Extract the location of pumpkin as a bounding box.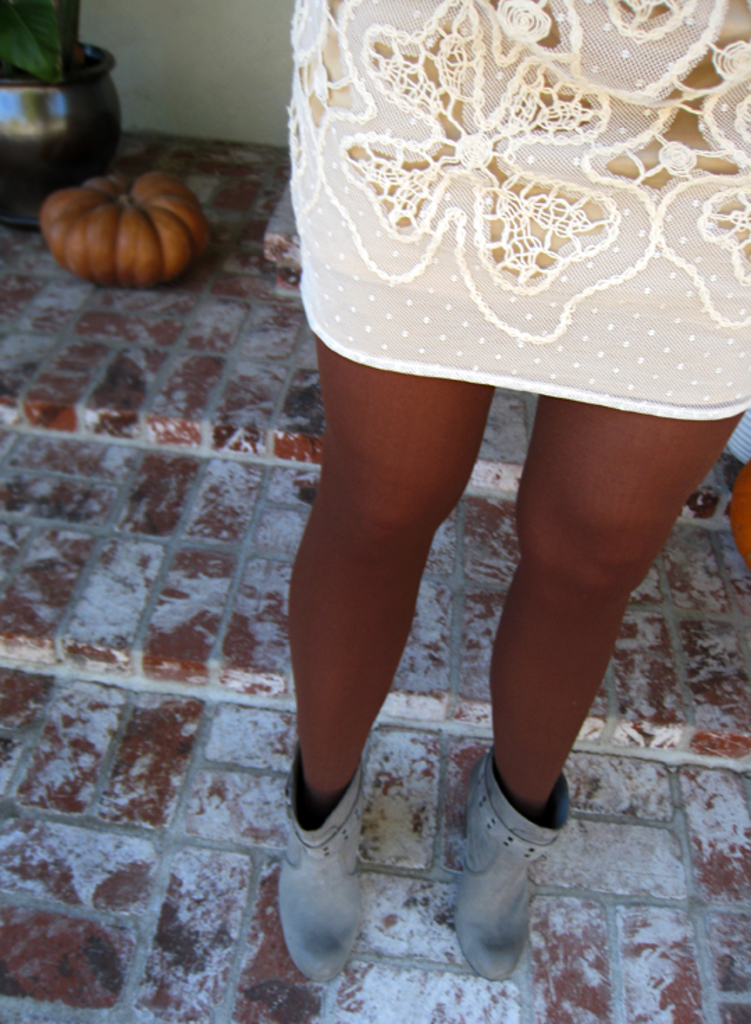
crop(42, 177, 220, 287).
